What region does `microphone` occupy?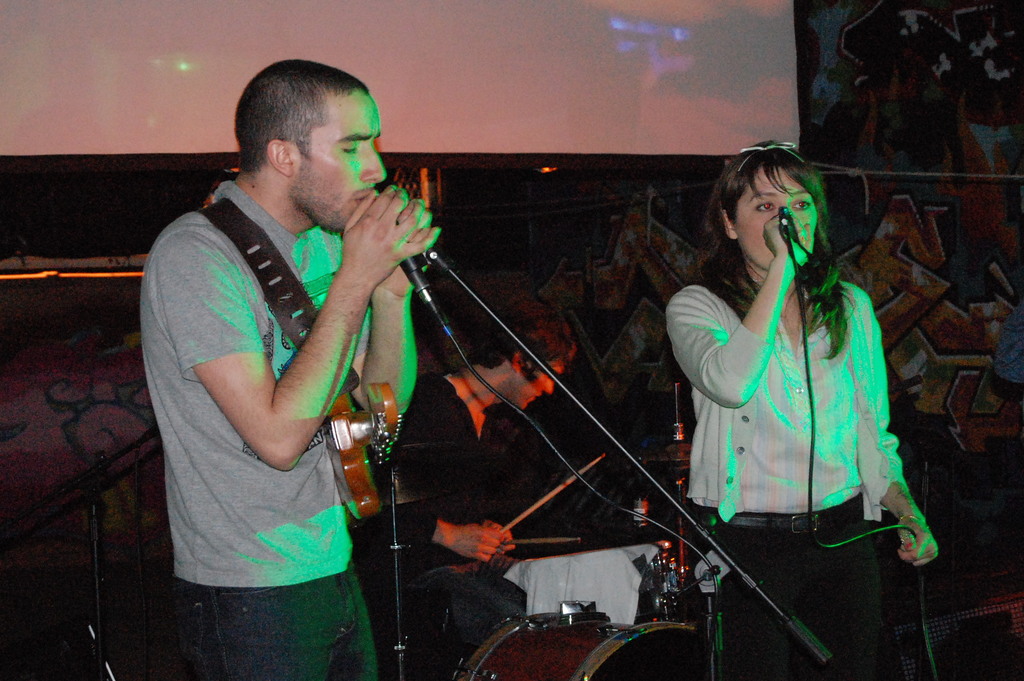
[x1=778, y1=209, x2=795, y2=259].
